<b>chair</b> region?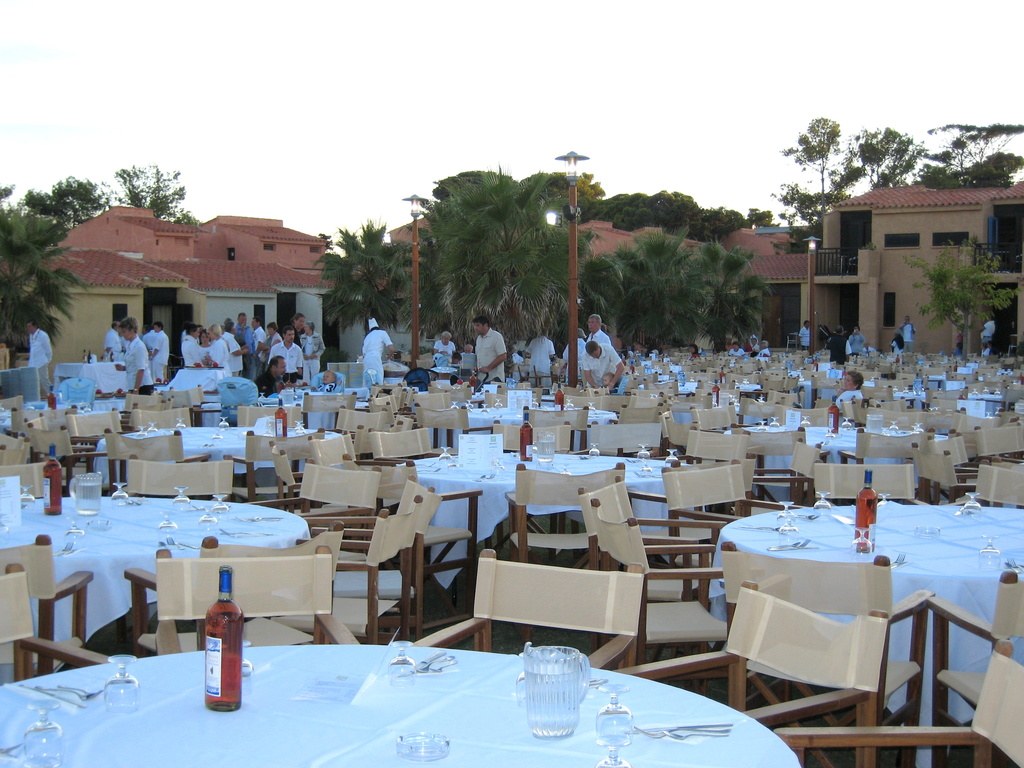
bbox(375, 427, 437, 493)
